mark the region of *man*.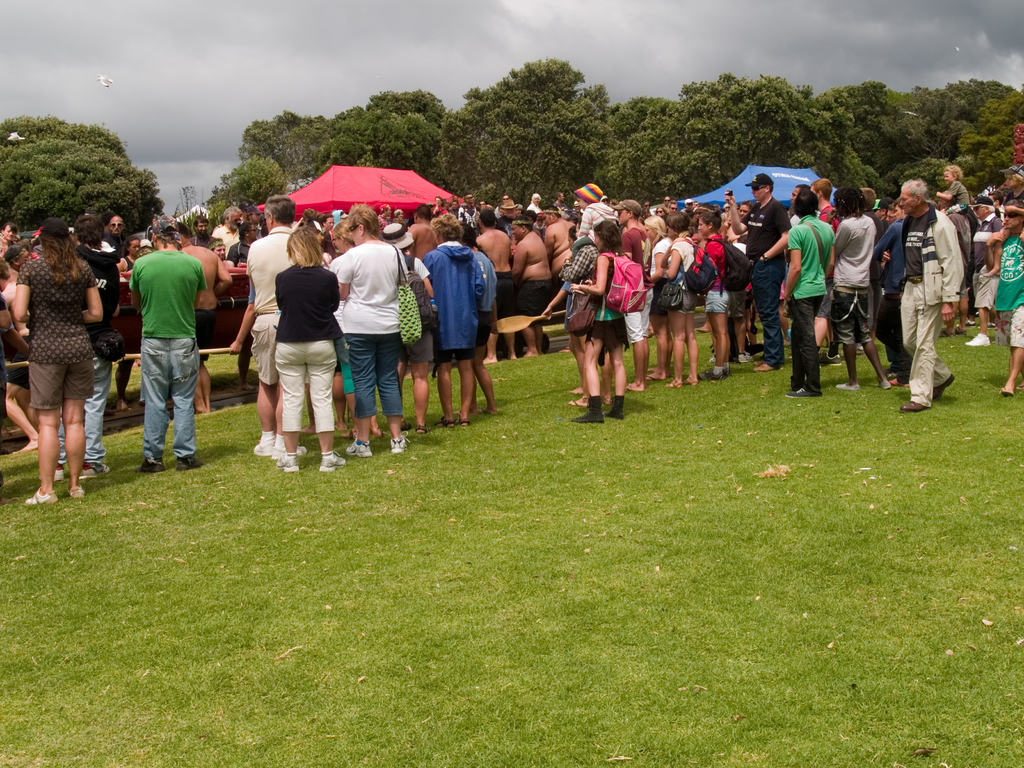
Region: Rect(173, 221, 223, 413).
